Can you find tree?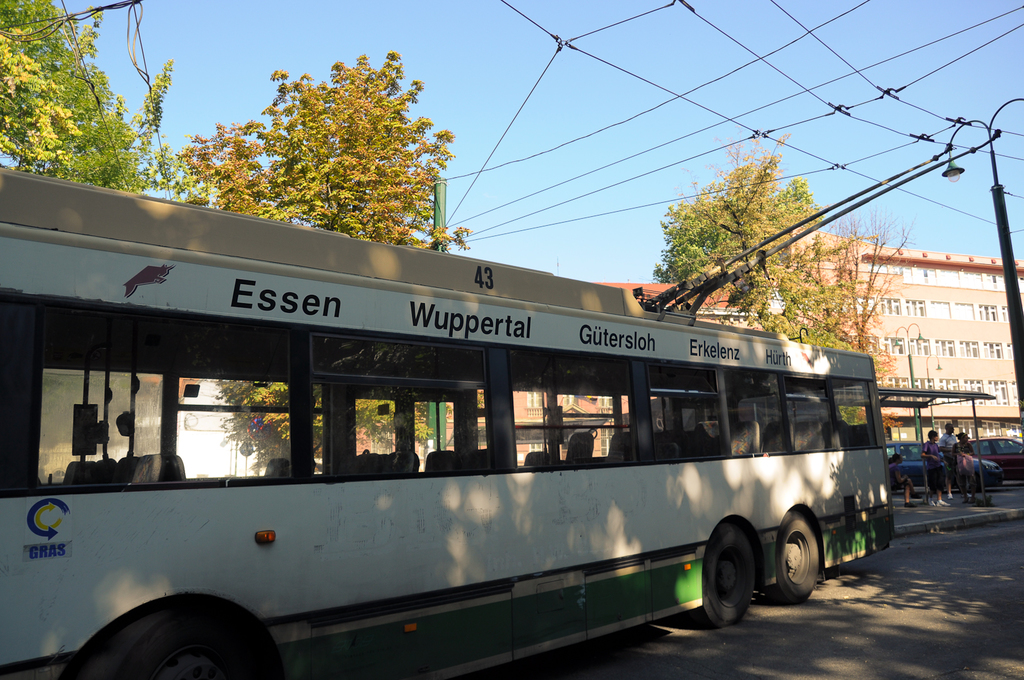
Yes, bounding box: crop(0, 0, 204, 203).
